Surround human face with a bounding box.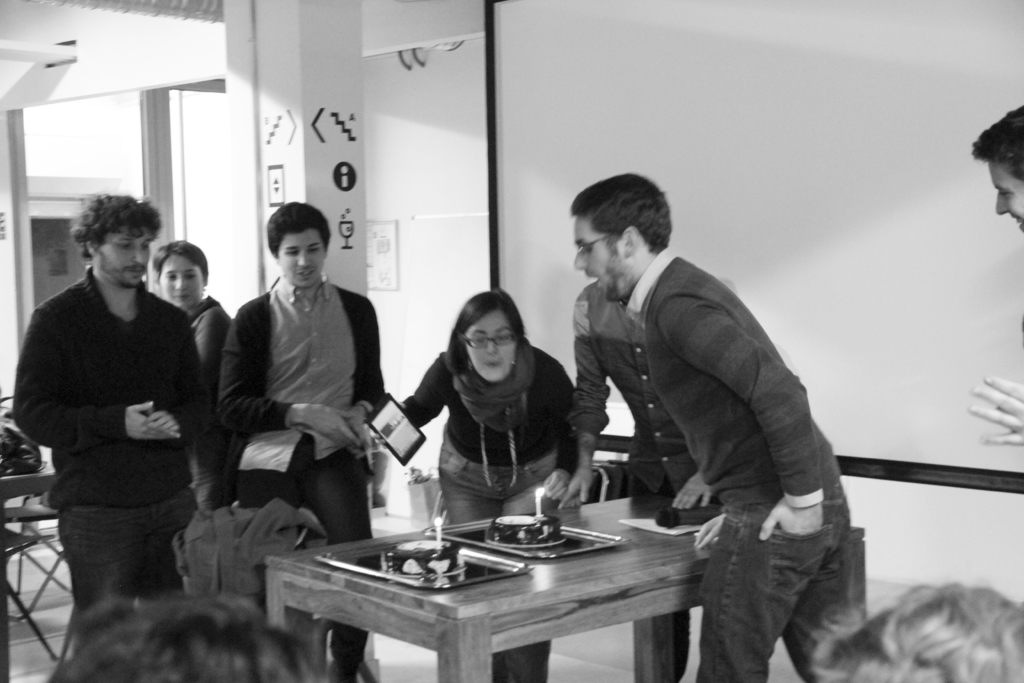
467, 314, 519, 383.
